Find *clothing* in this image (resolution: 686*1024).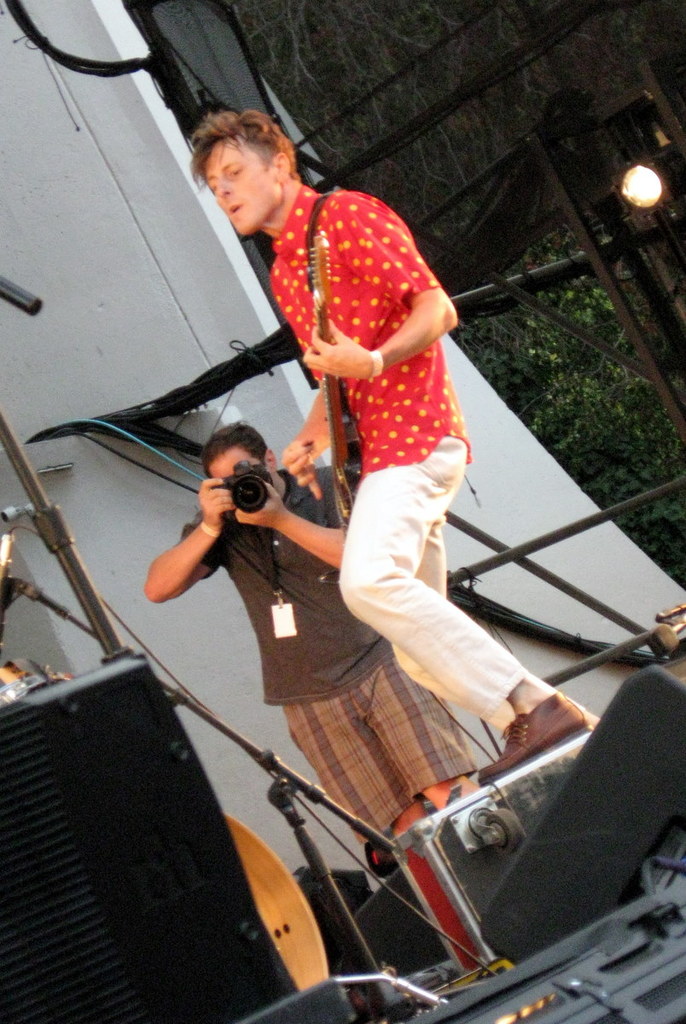
region(176, 472, 482, 851).
